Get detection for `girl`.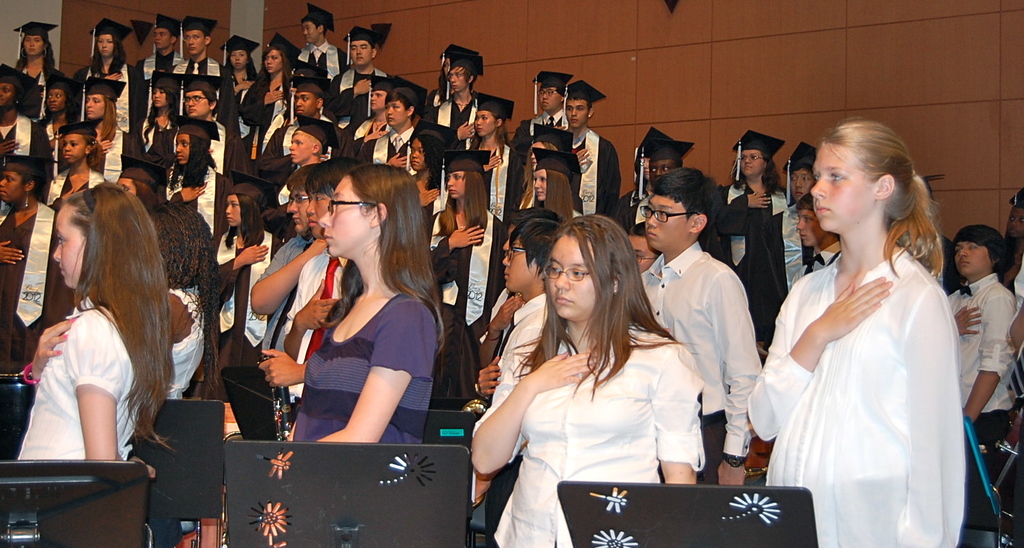
Detection: [x1=710, y1=130, x2=794, y2=268].
